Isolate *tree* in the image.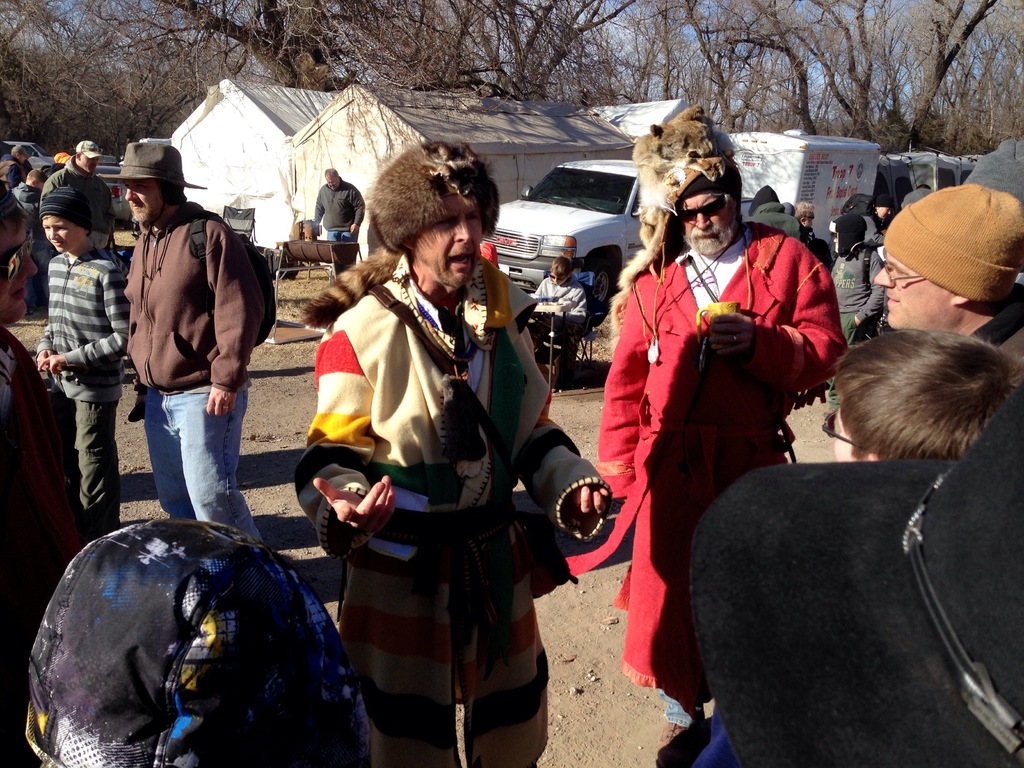
Isolated region: box(684, 3, 771, 122).
